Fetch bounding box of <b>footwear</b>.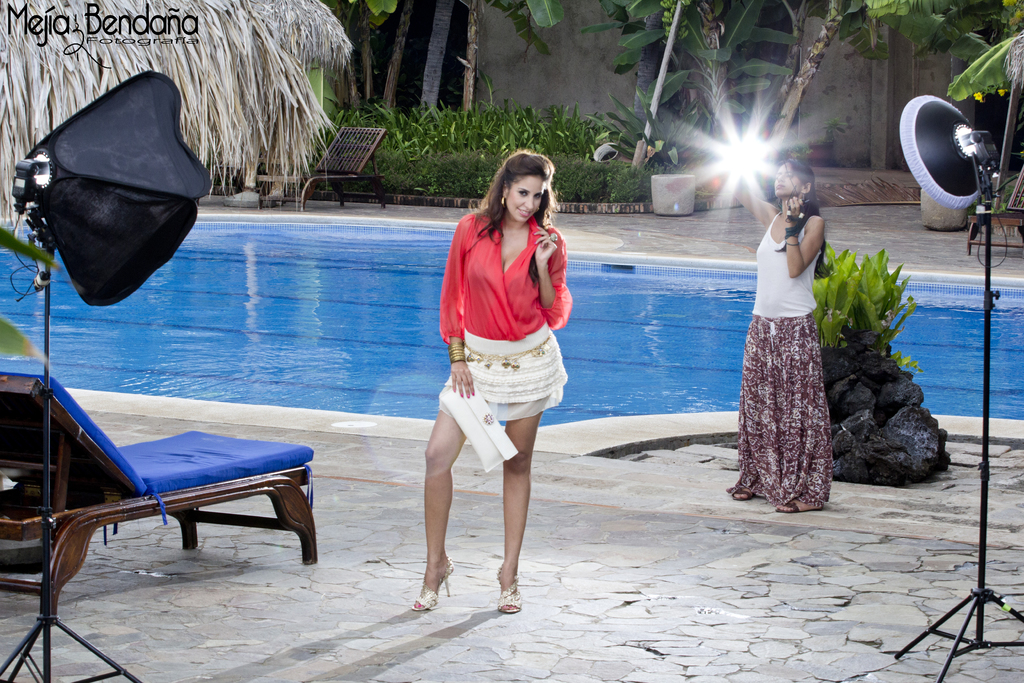
Bbox: locate(496, 566, 519, 618).
